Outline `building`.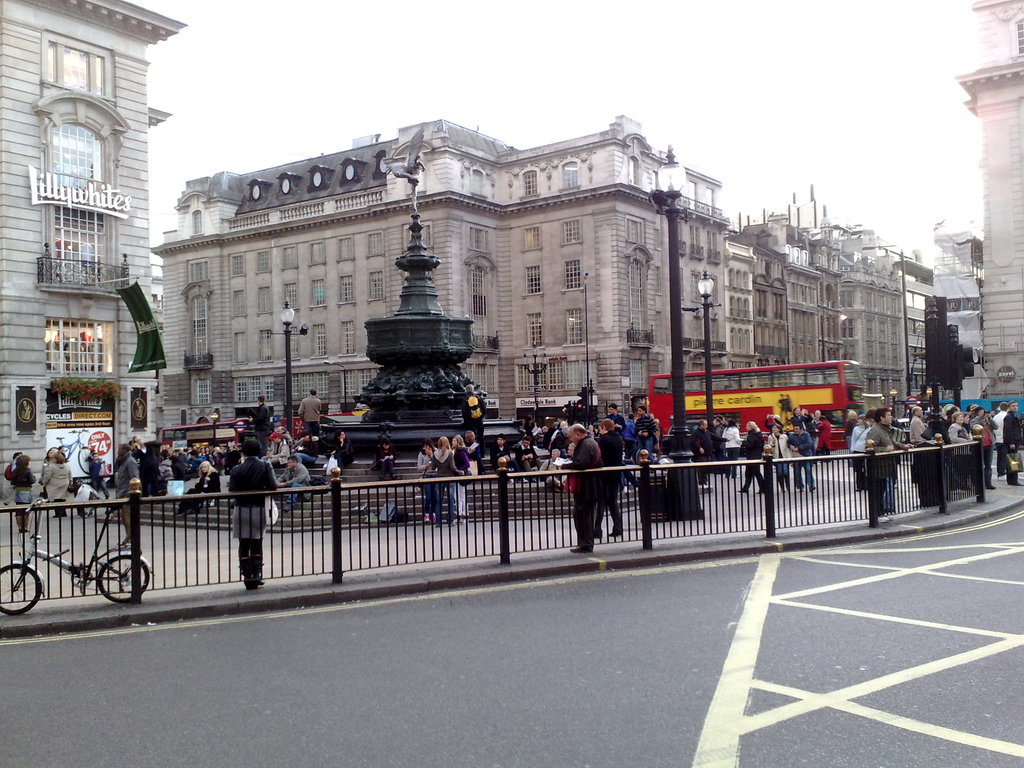
Outline: x1=951 y1=2 x2=1023 y2=396.
